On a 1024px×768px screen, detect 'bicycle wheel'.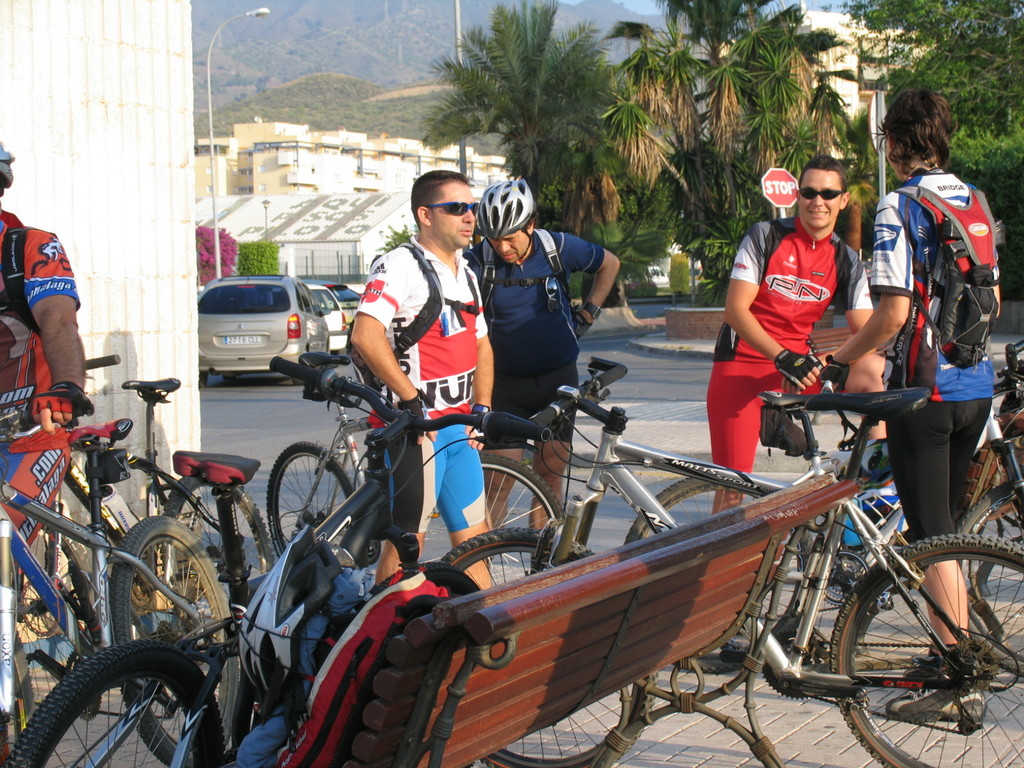
box(411, 450, 563, 564).
